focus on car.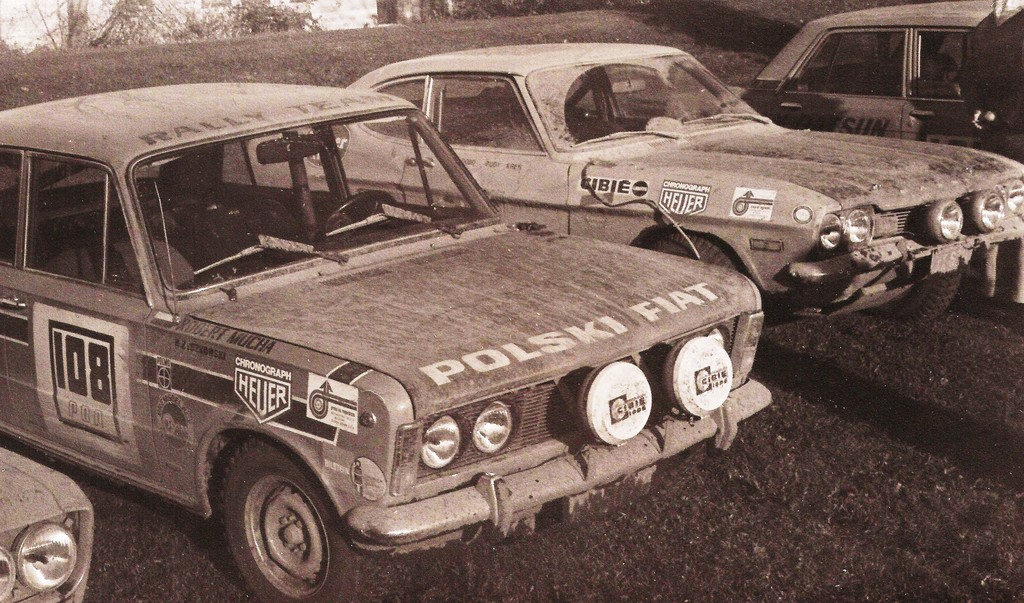
Focused at bbox=(1, 58, 773, 602).
